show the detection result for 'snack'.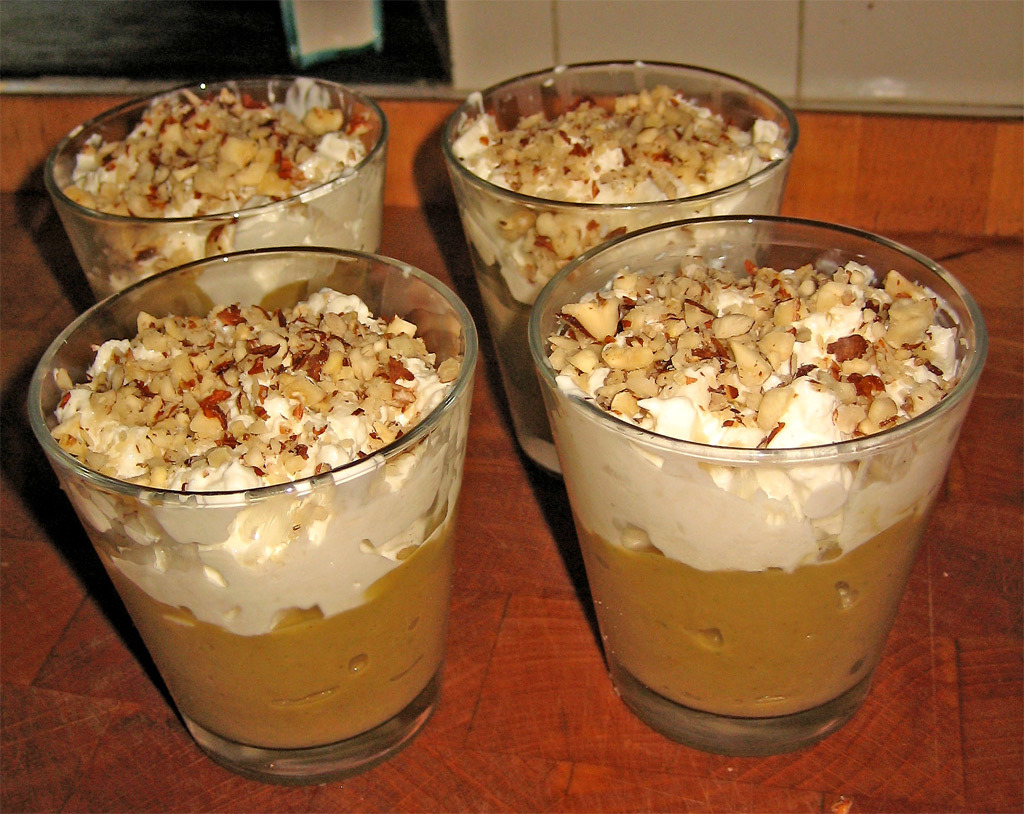
(451,82,770,470).
